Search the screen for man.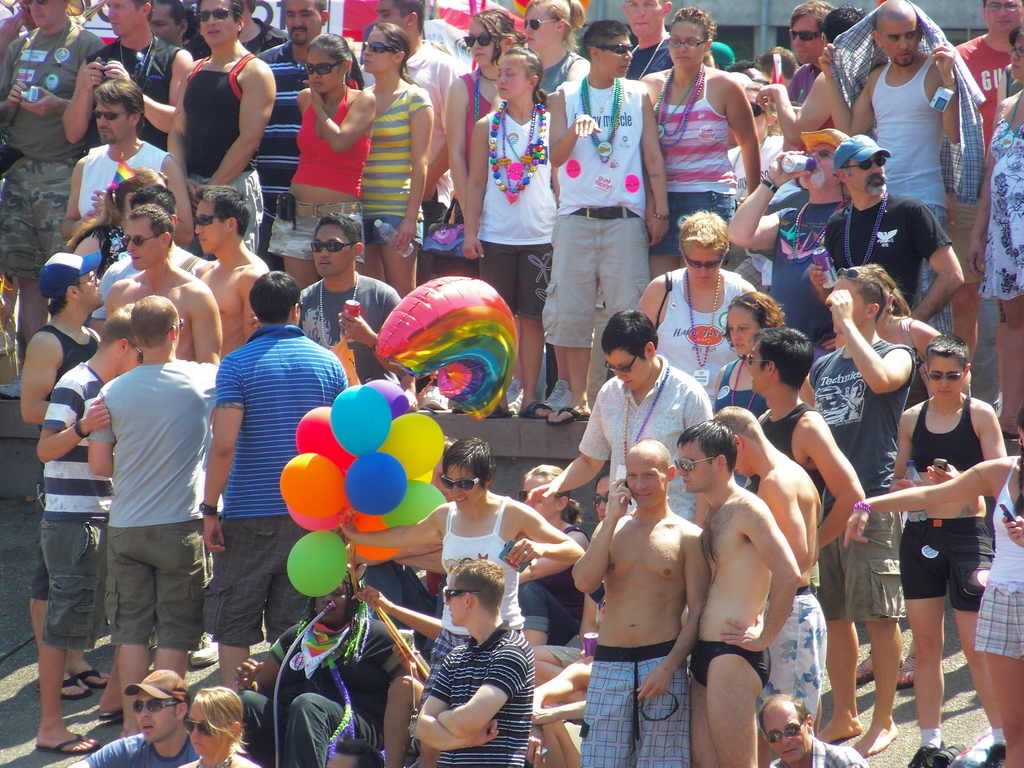
Found at 815,0,961,331.
